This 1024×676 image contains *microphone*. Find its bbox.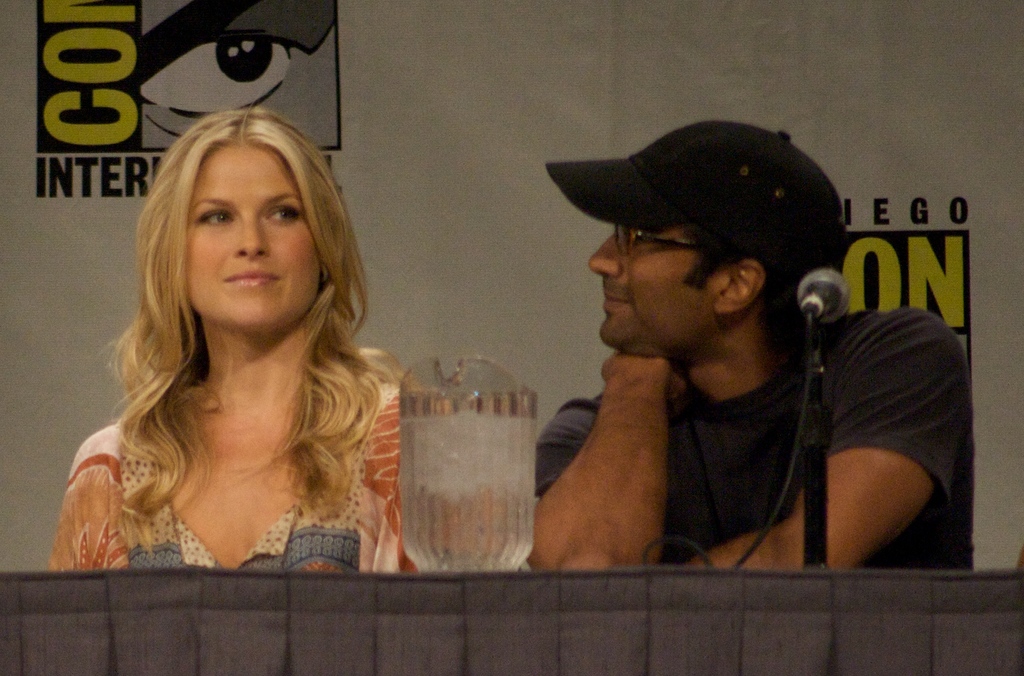
bbox(796, 266, 851, 319).
